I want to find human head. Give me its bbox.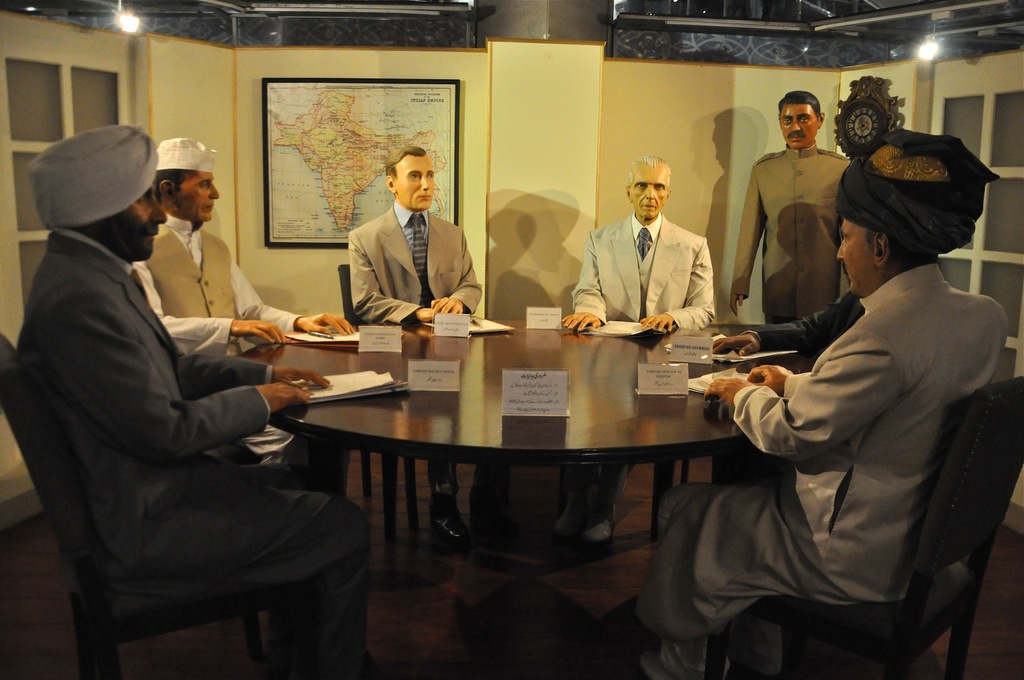
bbox=[380, 147, 439, 208].
